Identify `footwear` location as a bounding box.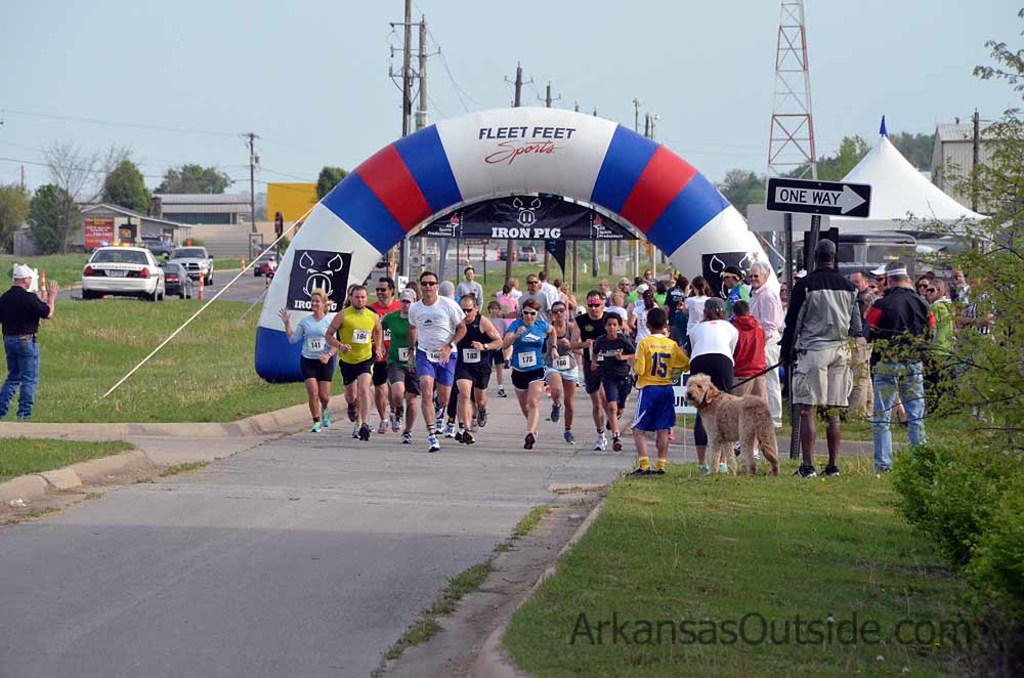
433/395/442/417.
